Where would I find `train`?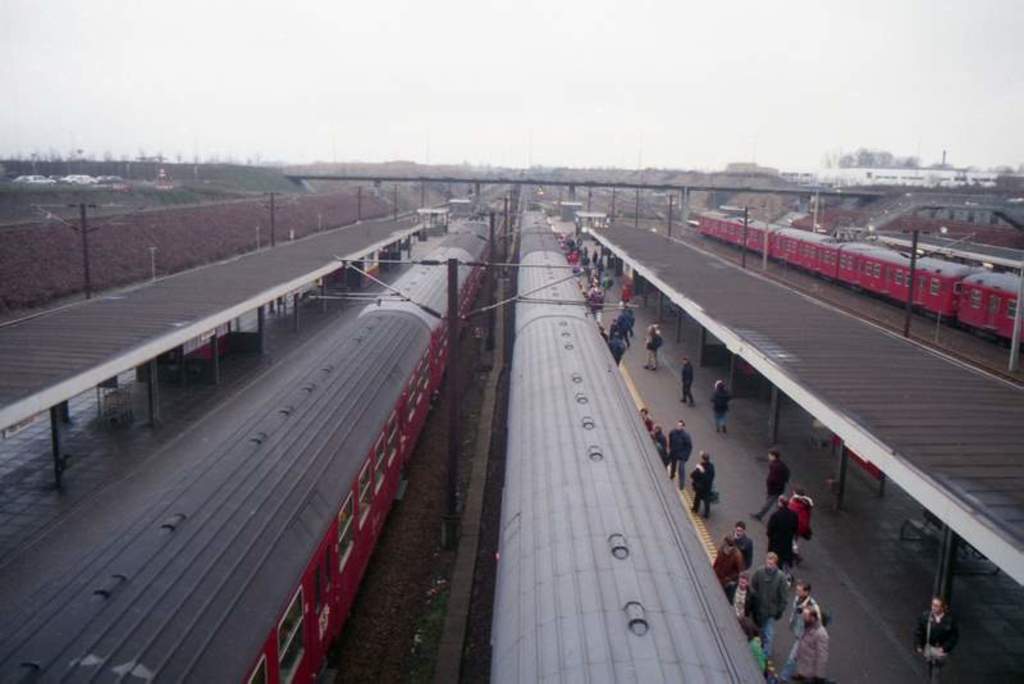
At <box>868,236,1023,277</box>.
